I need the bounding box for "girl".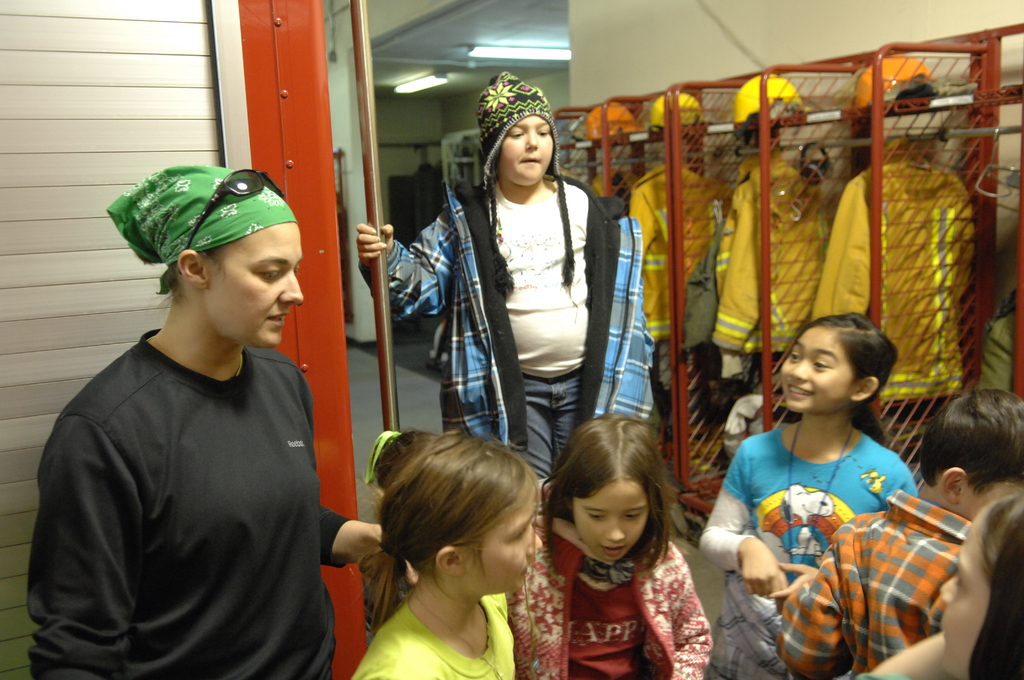
Here it is: left=504, top=413, right=714, bottom=679.
